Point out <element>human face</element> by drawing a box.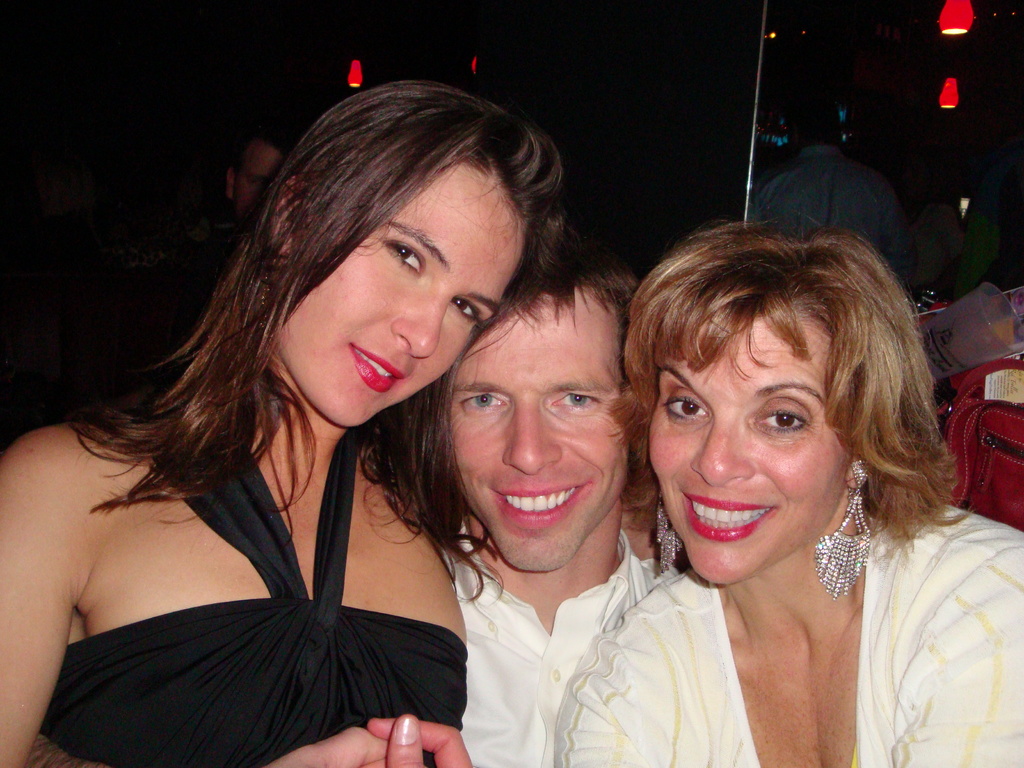
<box>647,310,851,589</box>.
